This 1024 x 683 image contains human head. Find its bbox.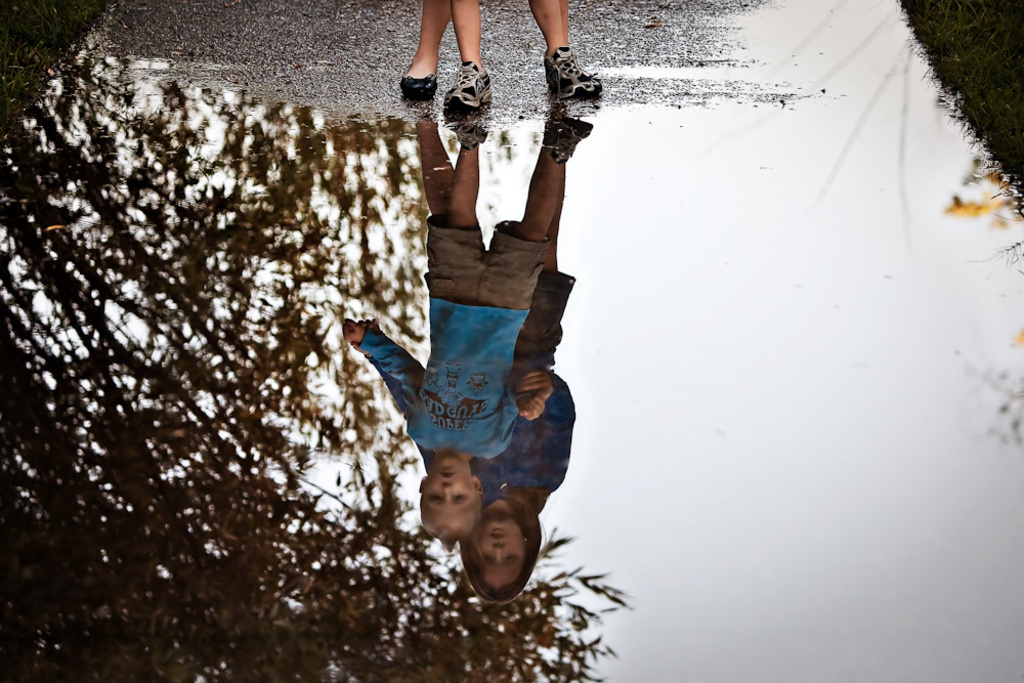
{"left": 459, "top": 506, "right": 542, "bottom": 600}.
